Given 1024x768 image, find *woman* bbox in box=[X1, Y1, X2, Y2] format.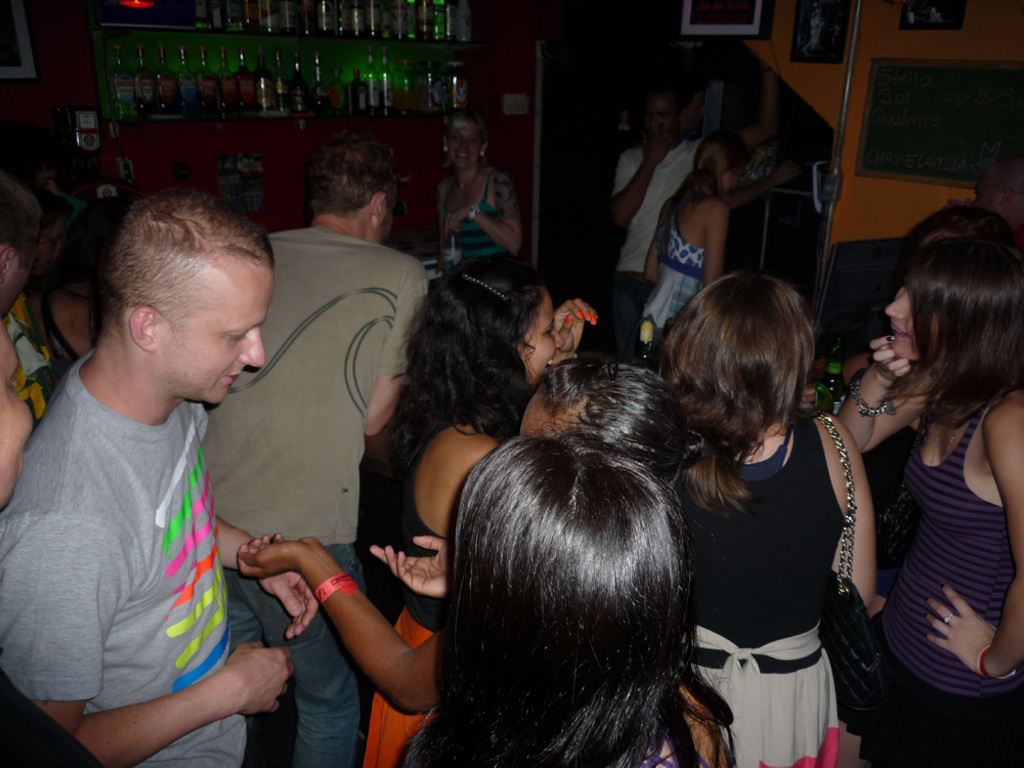
box=[439, 112, 529, 283].
